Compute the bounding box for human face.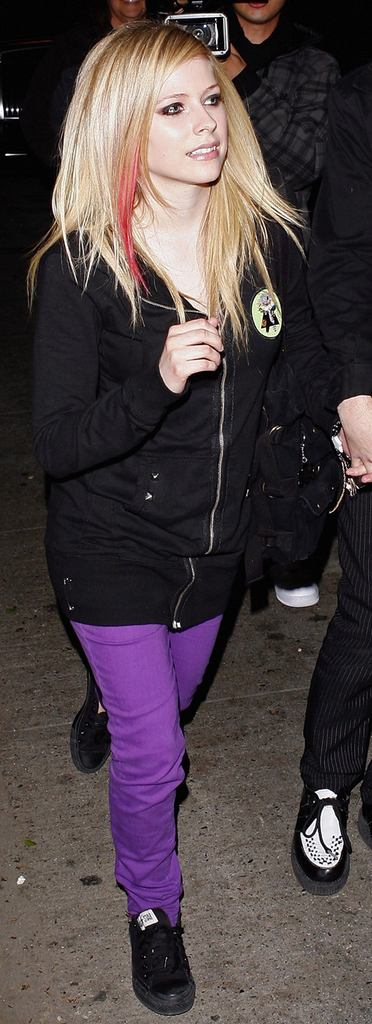
left=111, top=0, right=148, bottom=19.
